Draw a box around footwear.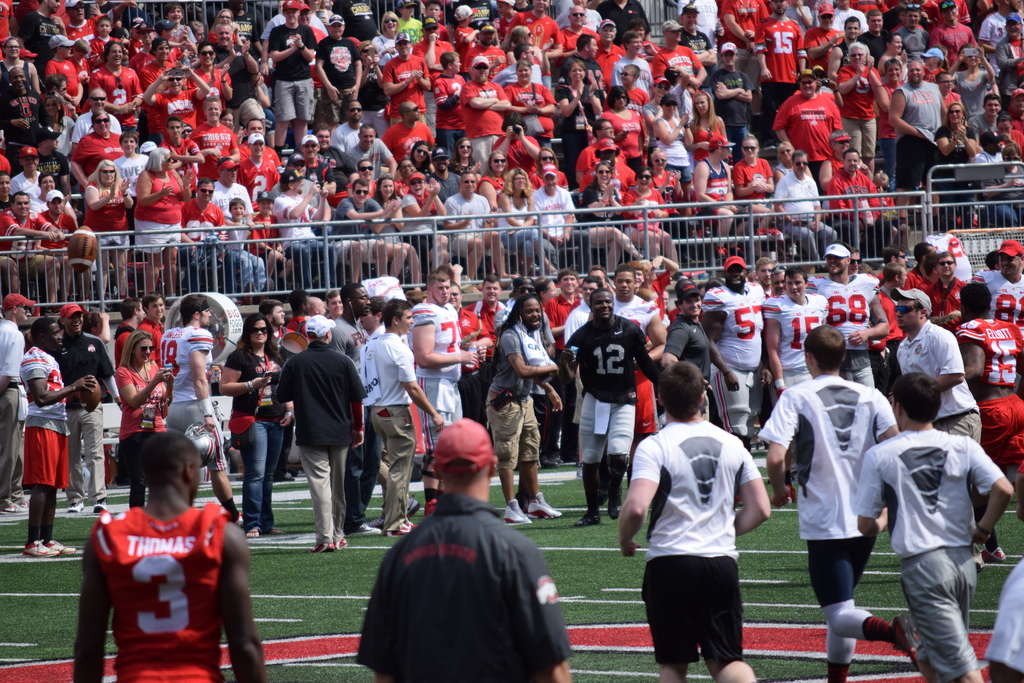
{"left": 223, "top": 513, "right": 243, "bottom": 526}.
